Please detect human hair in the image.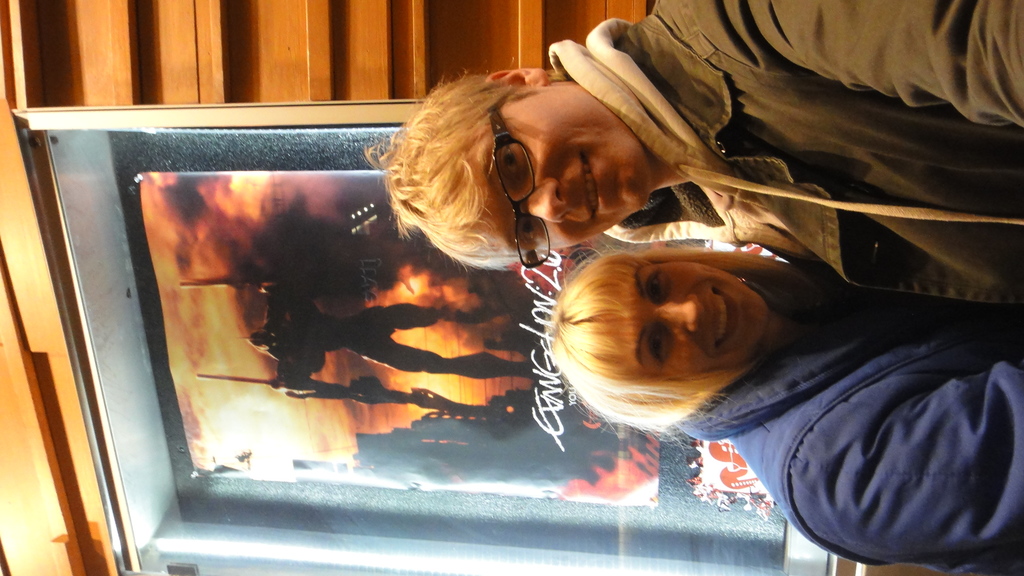
[x1=547, y1=249, x2=803, y2=431].
